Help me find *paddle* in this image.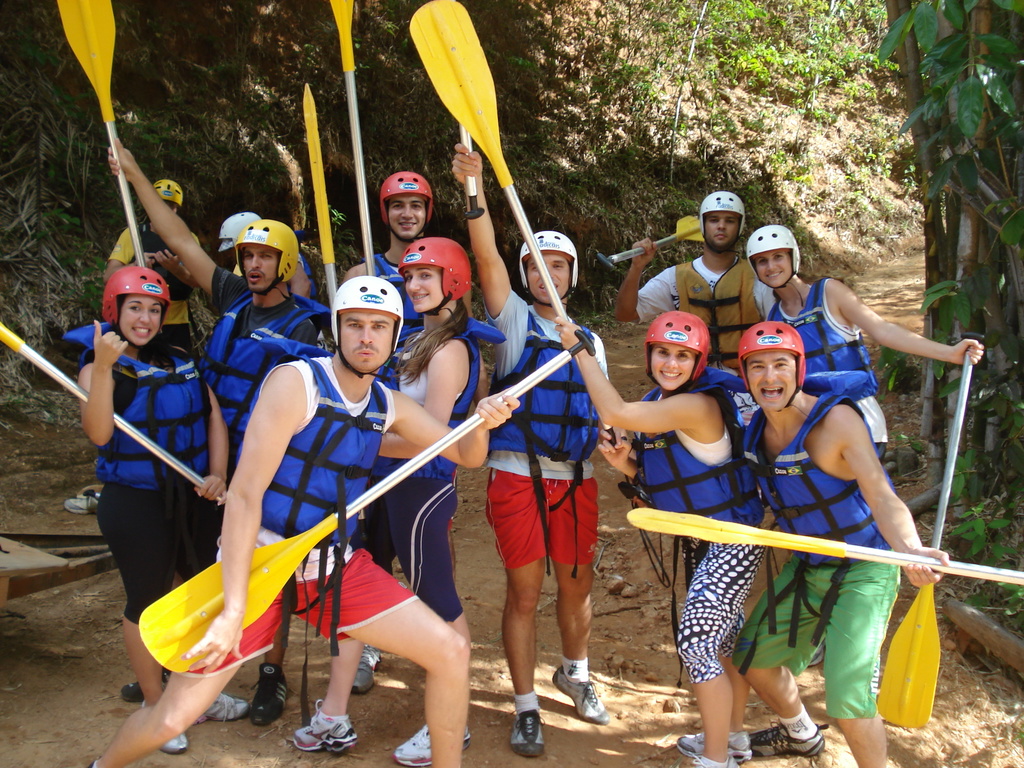
Found it: [left=138, top=328, right=599, bottom=672].
